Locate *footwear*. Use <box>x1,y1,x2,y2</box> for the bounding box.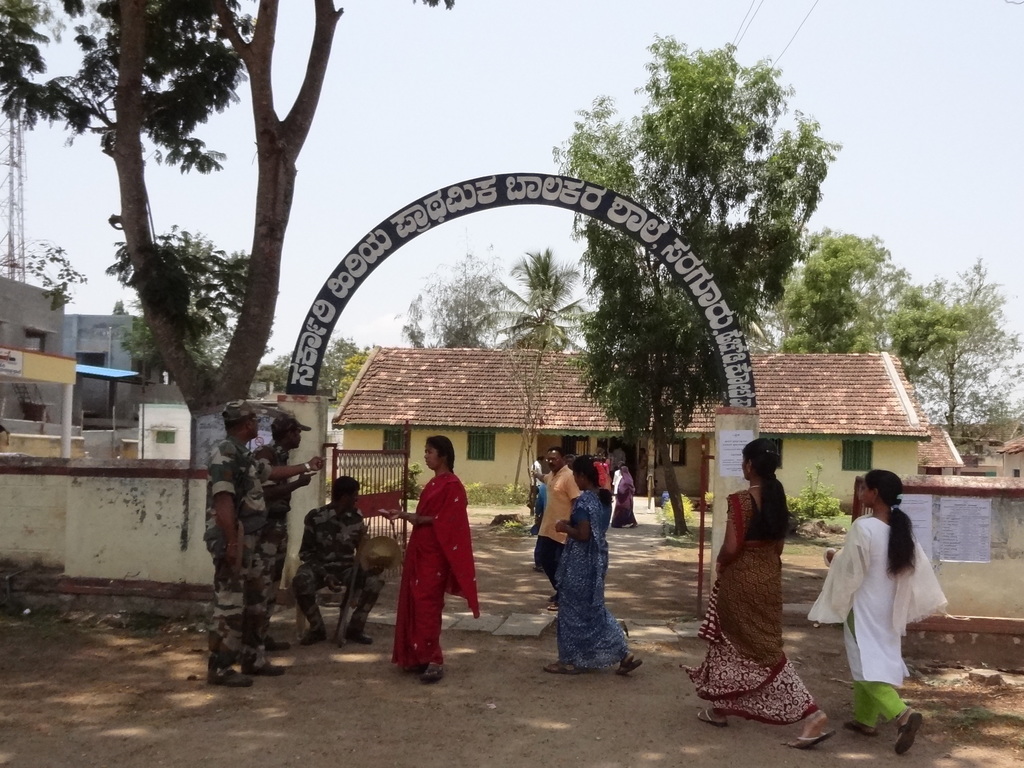
<box>342,623,377,646</box>.
